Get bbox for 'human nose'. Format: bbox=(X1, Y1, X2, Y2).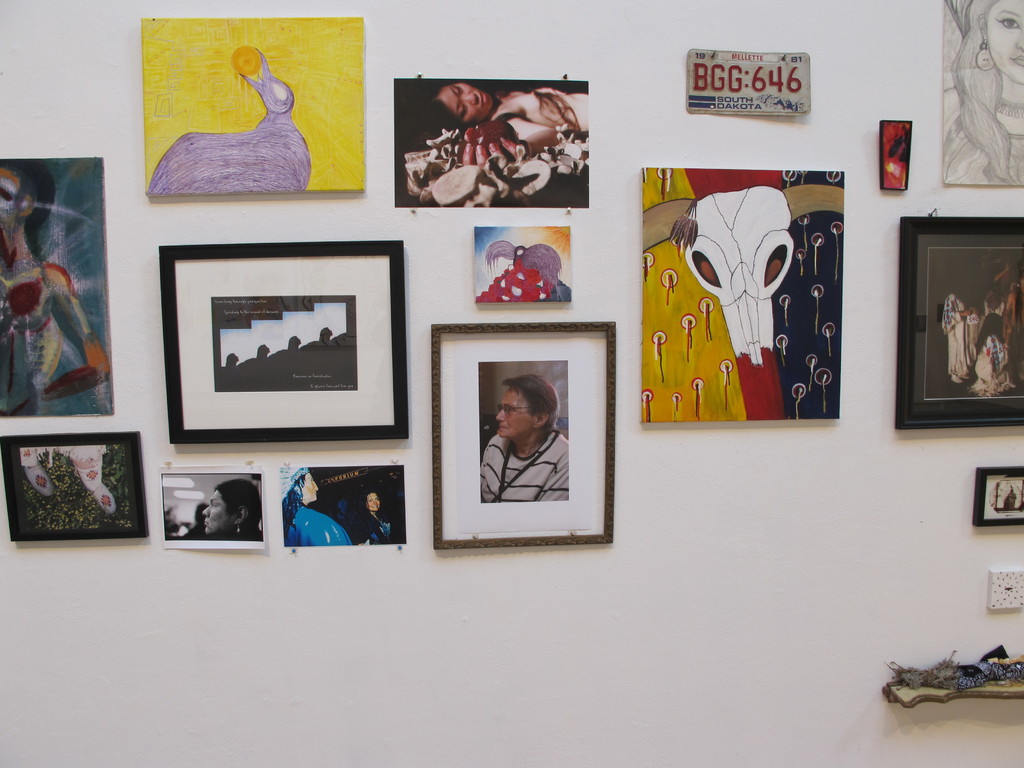
bbox=(460, 93, 476, 104).
